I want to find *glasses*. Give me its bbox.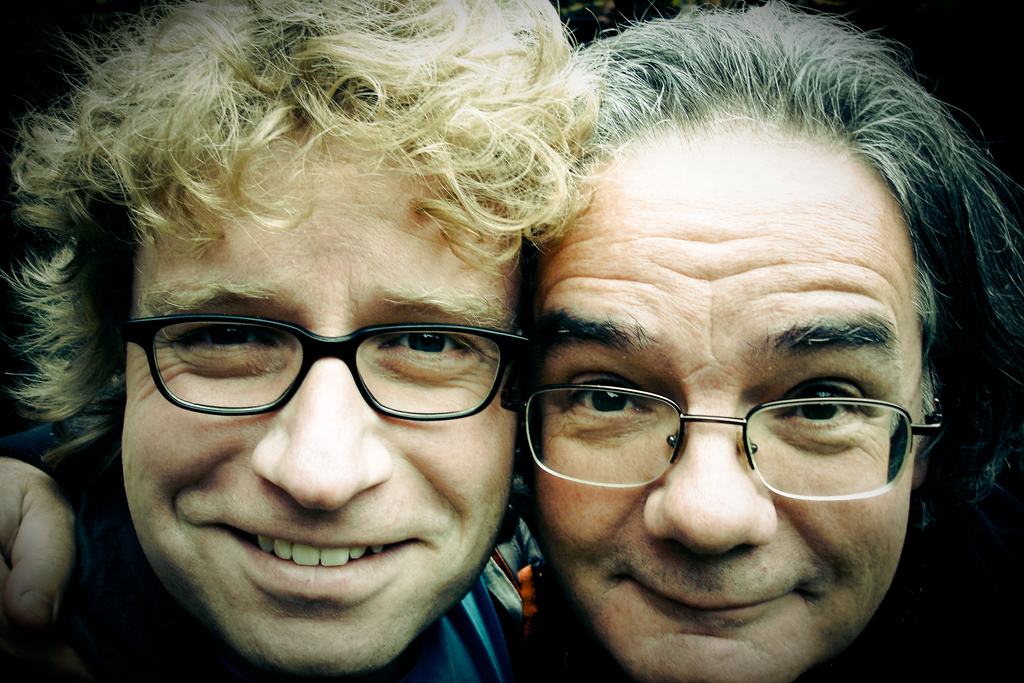
detection(98, 288, 541, 447).
